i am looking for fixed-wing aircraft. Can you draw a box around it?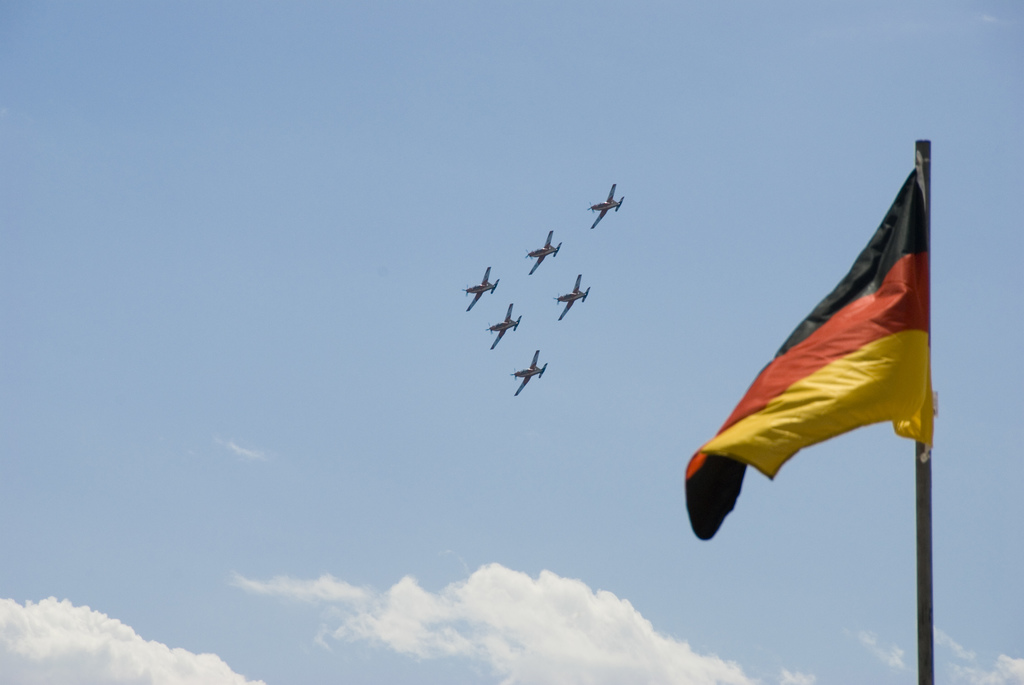
Sure, the bounding box is 522,226,565,275.
